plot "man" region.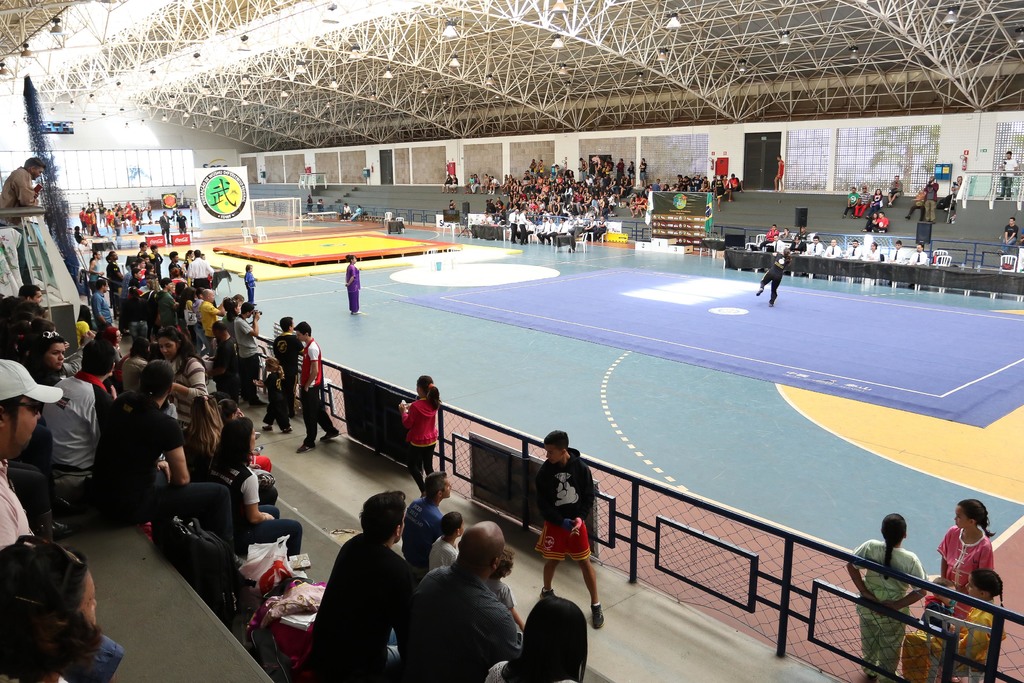
Plotted at <box>517,209,529,242</box>.
